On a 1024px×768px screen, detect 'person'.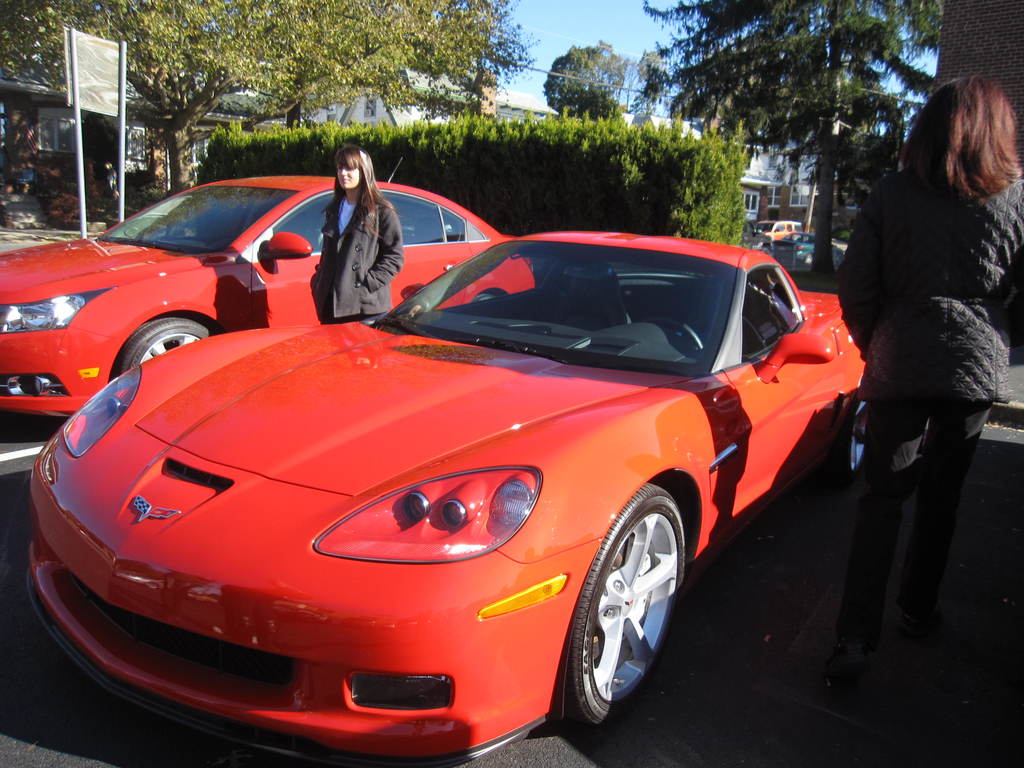
locate(309, 143, 404, 321).
